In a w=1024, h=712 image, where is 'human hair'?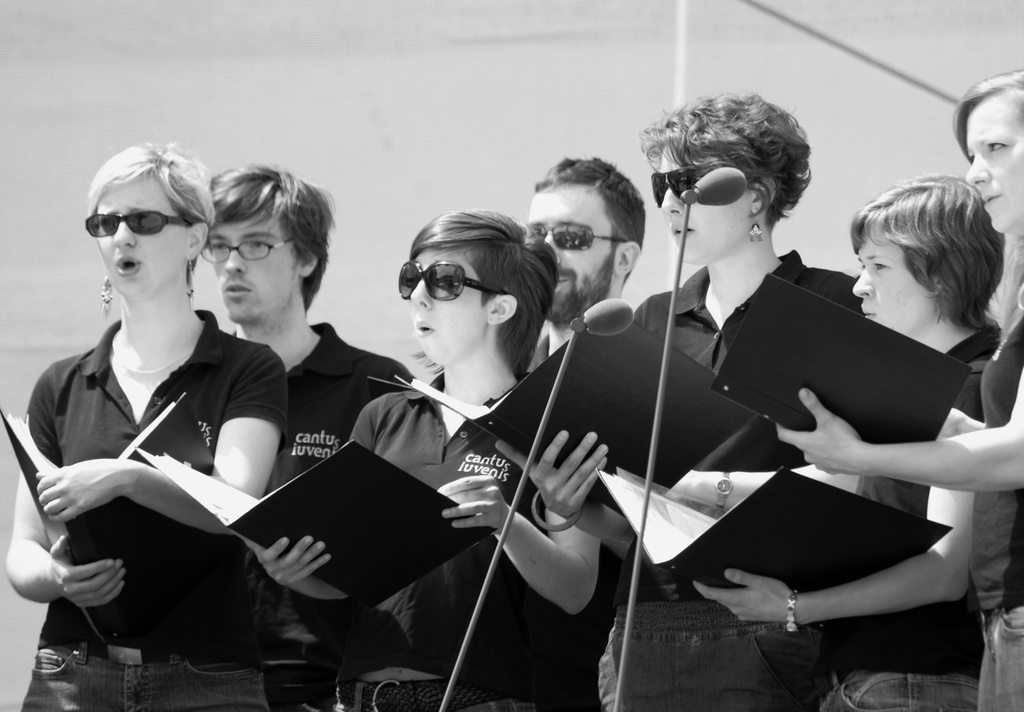
[x1=860, y1=168, x2=1005, y2=355].
